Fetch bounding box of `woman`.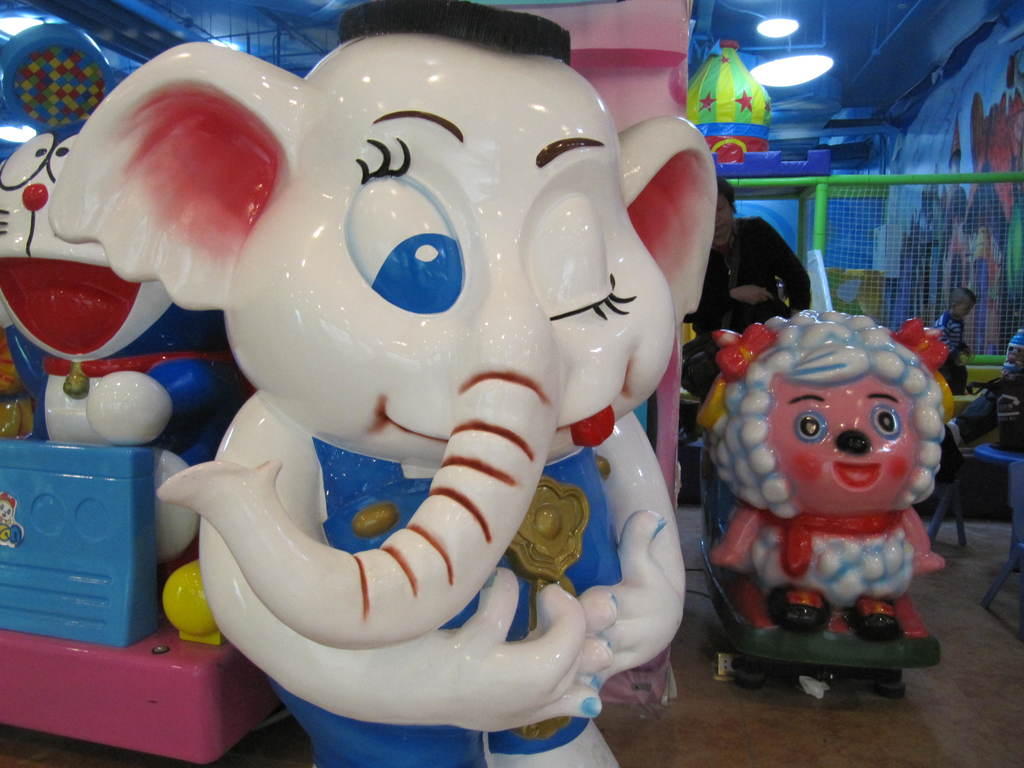
Bbox: locate(685, 180, 815, 408).
